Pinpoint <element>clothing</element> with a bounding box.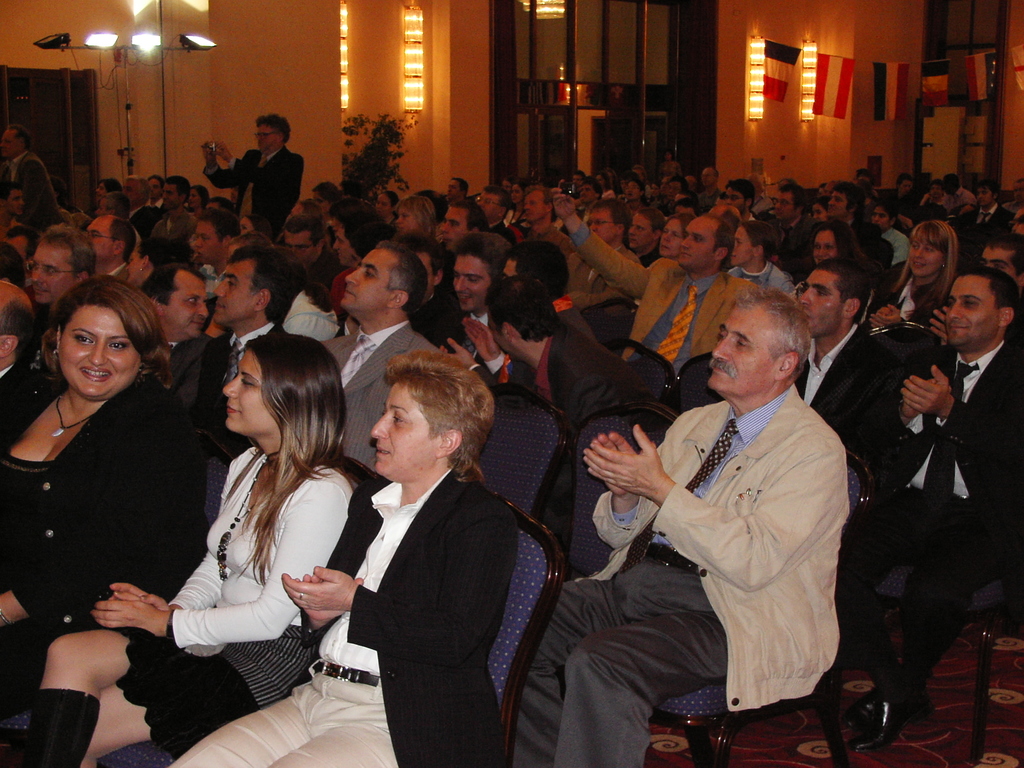
box=[322, 259, 358, 312].
